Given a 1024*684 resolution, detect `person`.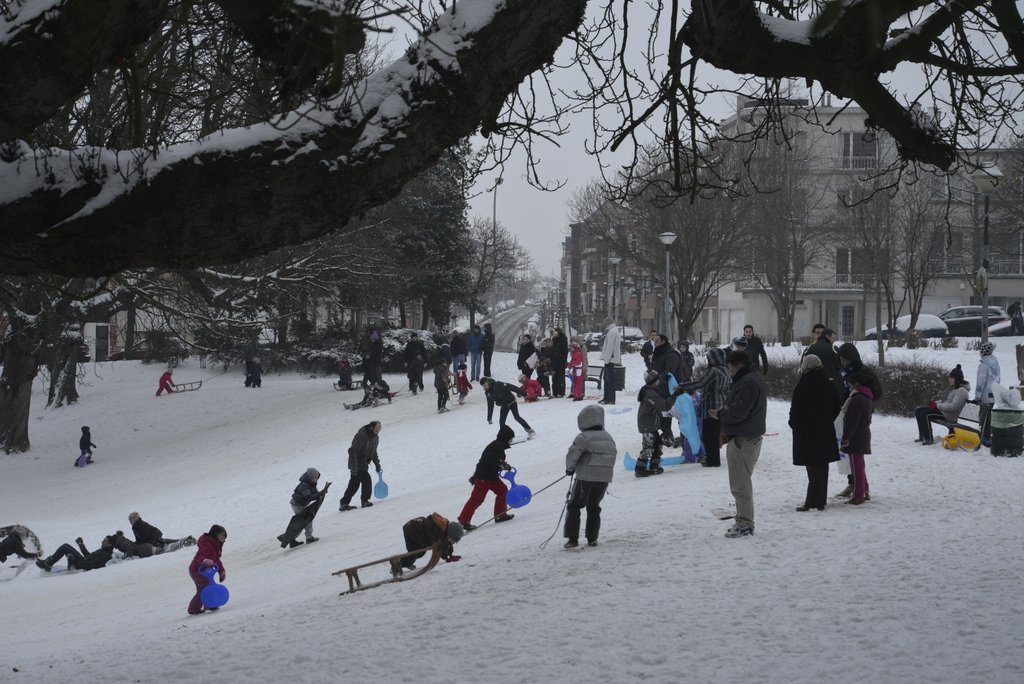
{"left": 913, "top": 362, "right": 970, "bottom": 446}.
